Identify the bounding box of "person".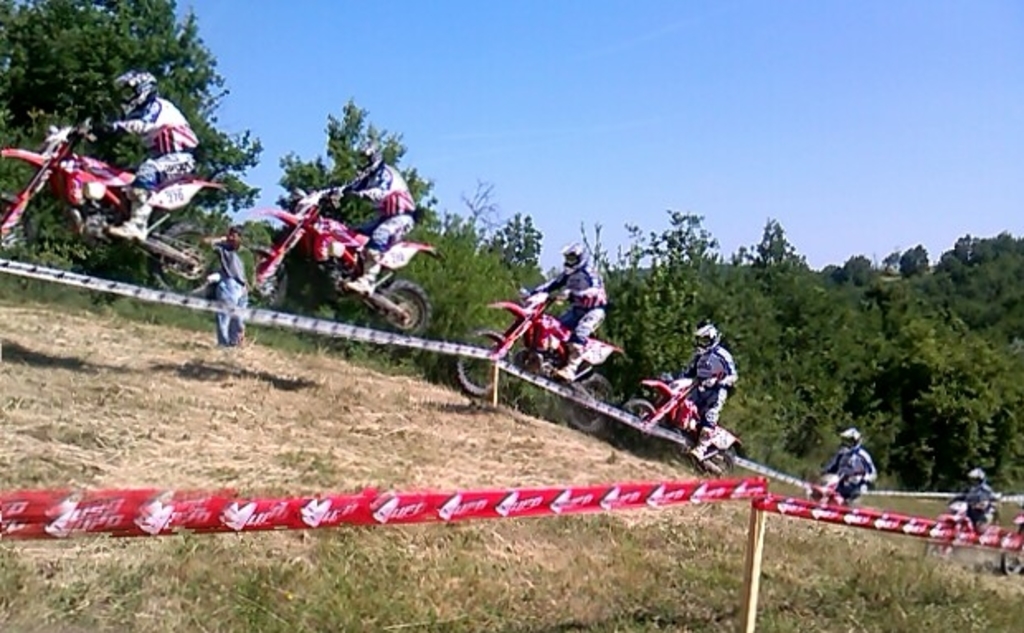
bbox=(818, 426, 880, 511).
